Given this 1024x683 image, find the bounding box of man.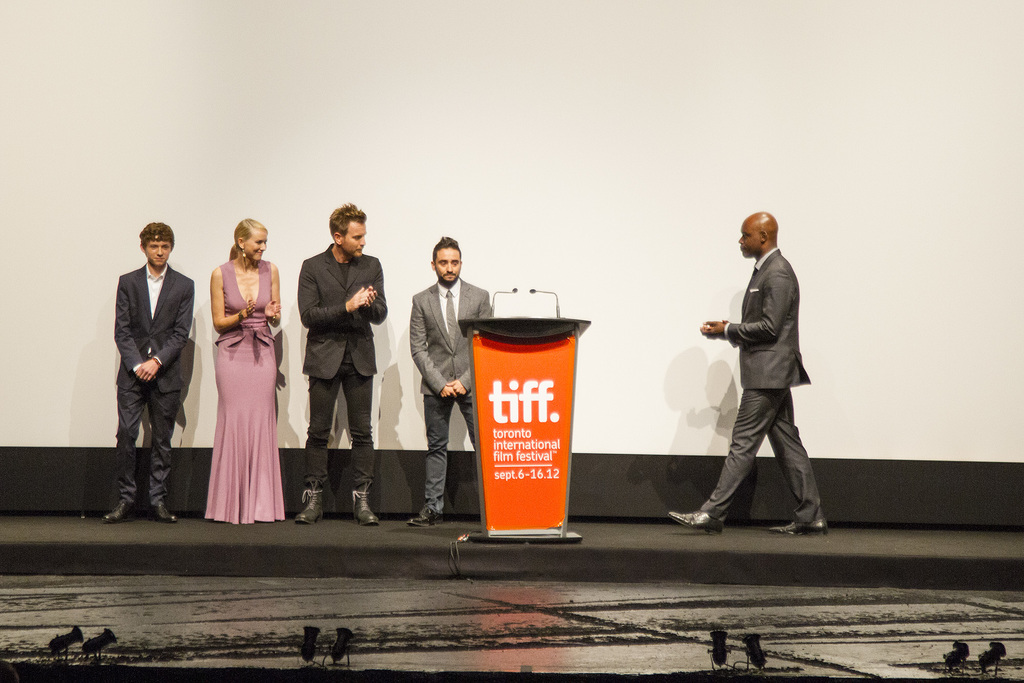
[408,235,495,528].
